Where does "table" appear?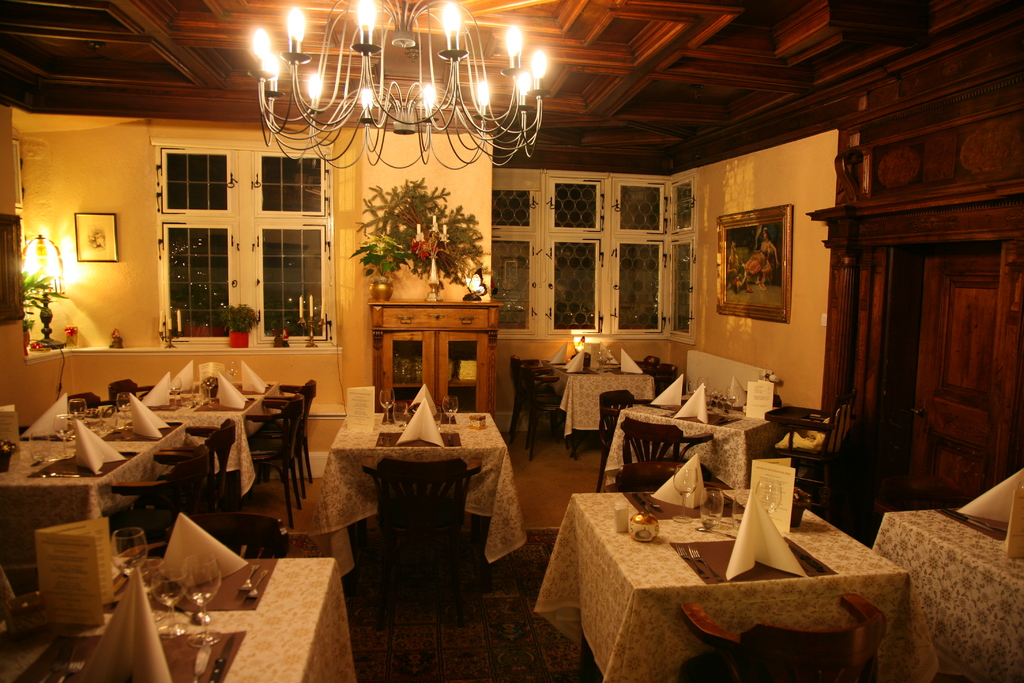
Appears at 536 493 908 682.
